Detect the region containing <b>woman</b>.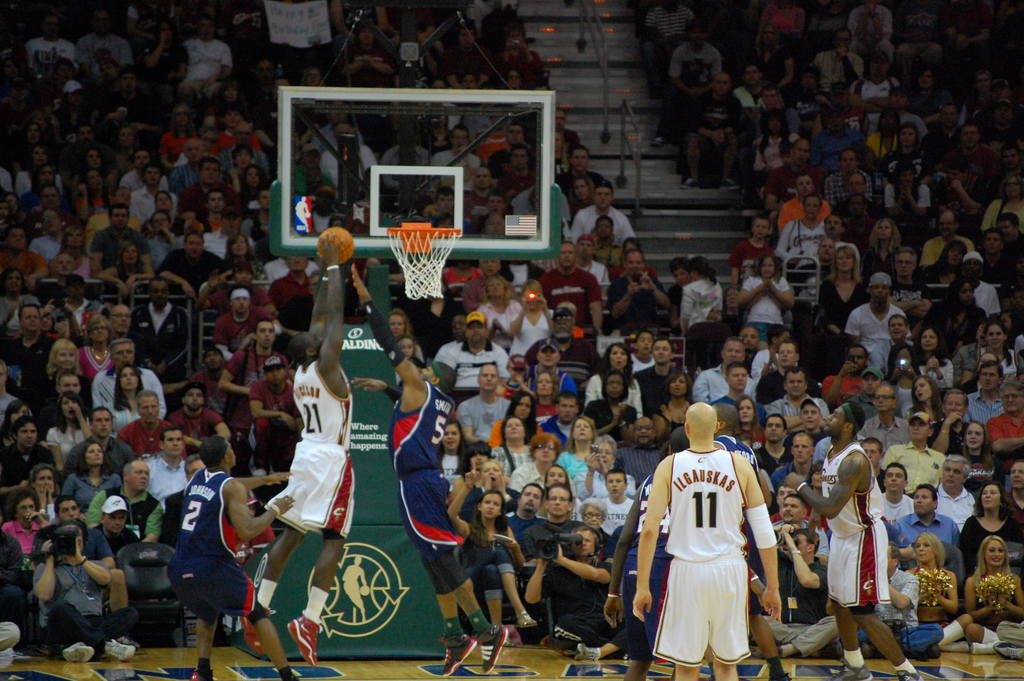
981,171,1023,241.
